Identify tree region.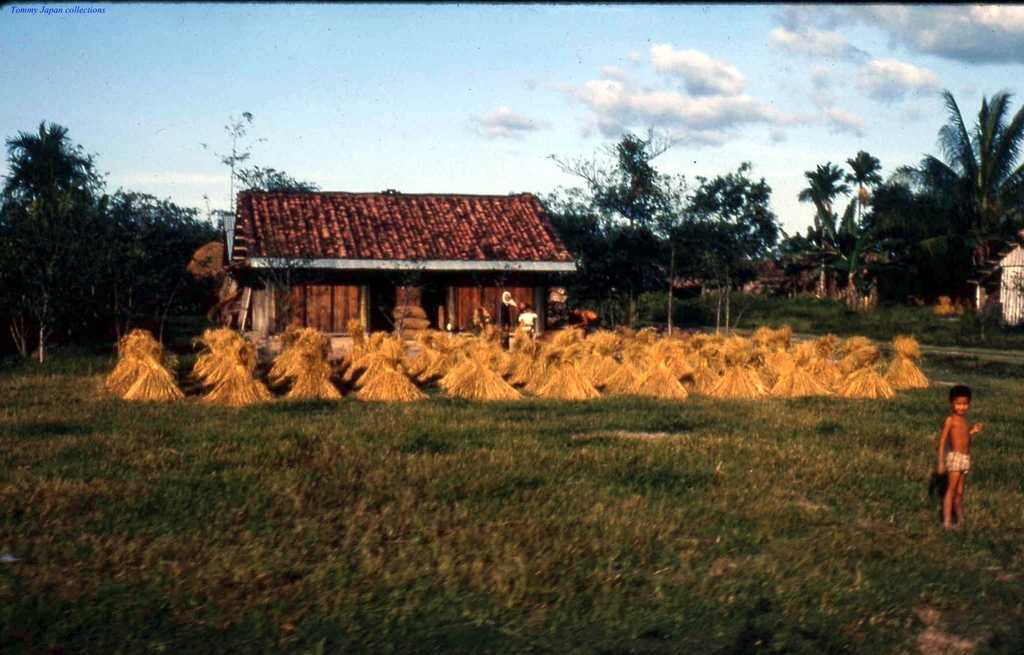
Region: x1=673, y1=159, x2=776, y2=335.
